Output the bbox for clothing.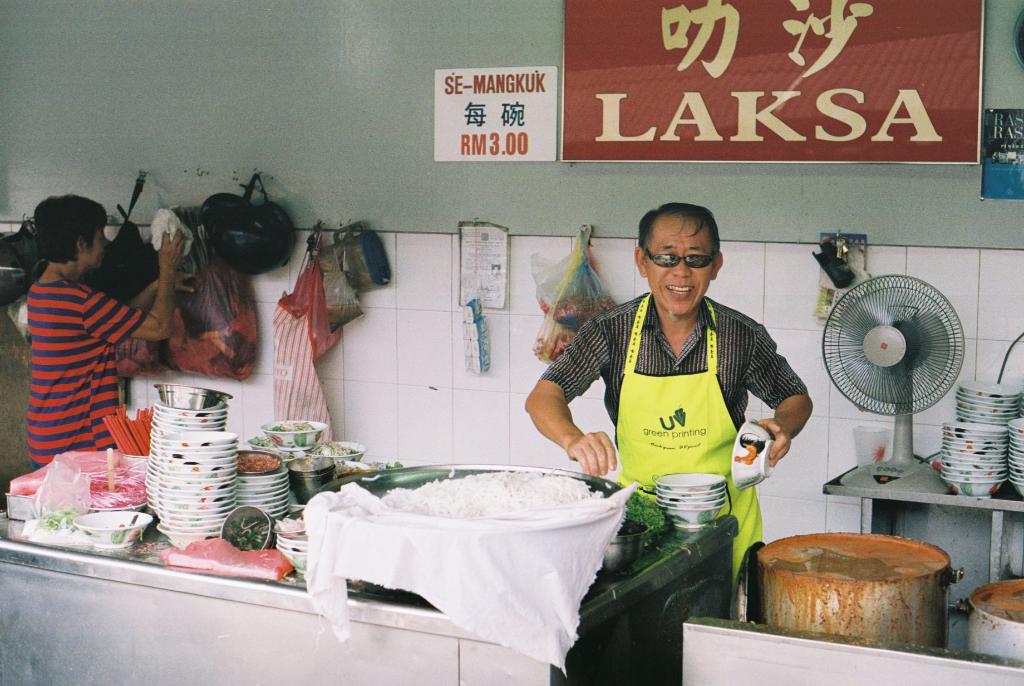
[left=10, top=263, right=155, bottom=482].
